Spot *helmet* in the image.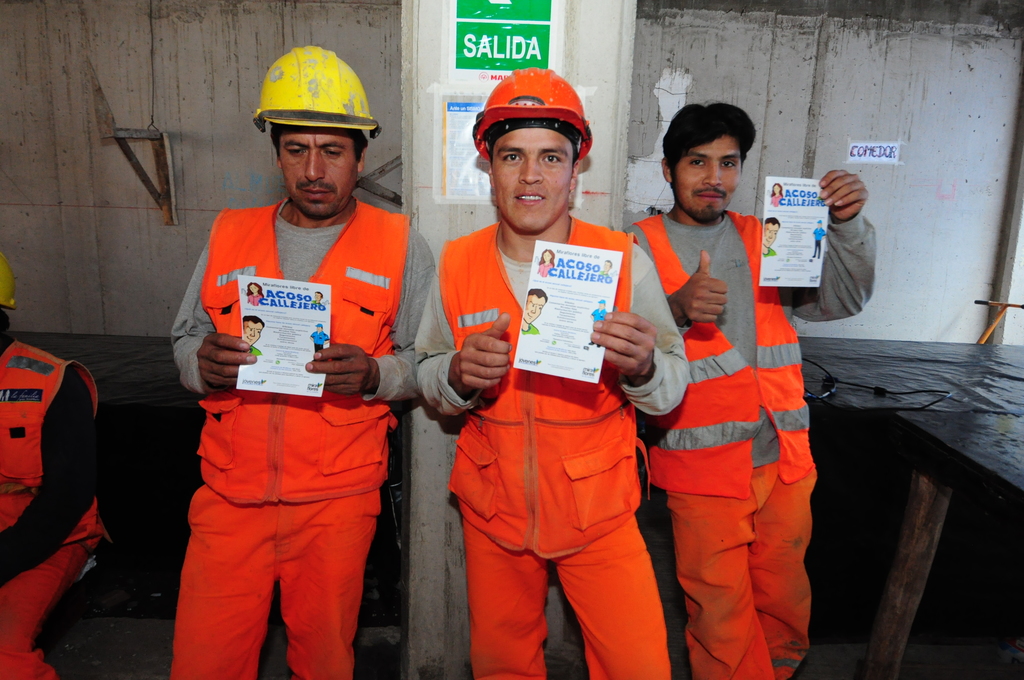
*helmet* found at (471,70,597,154).
